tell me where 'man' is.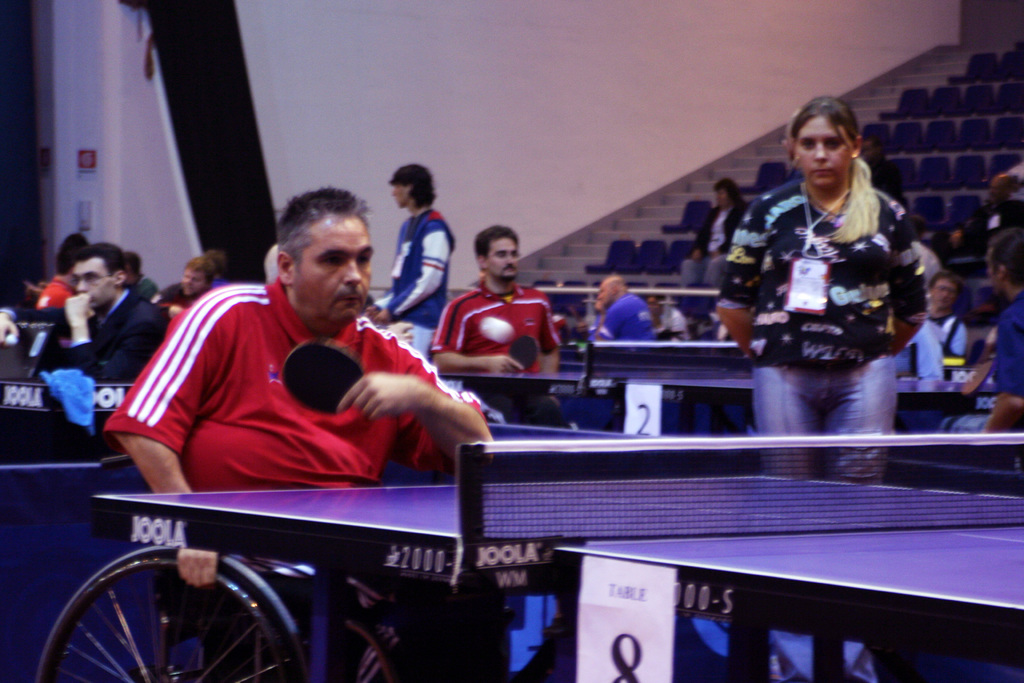
'man' is at x1=3, y1=242, x2=166, y2=383.
